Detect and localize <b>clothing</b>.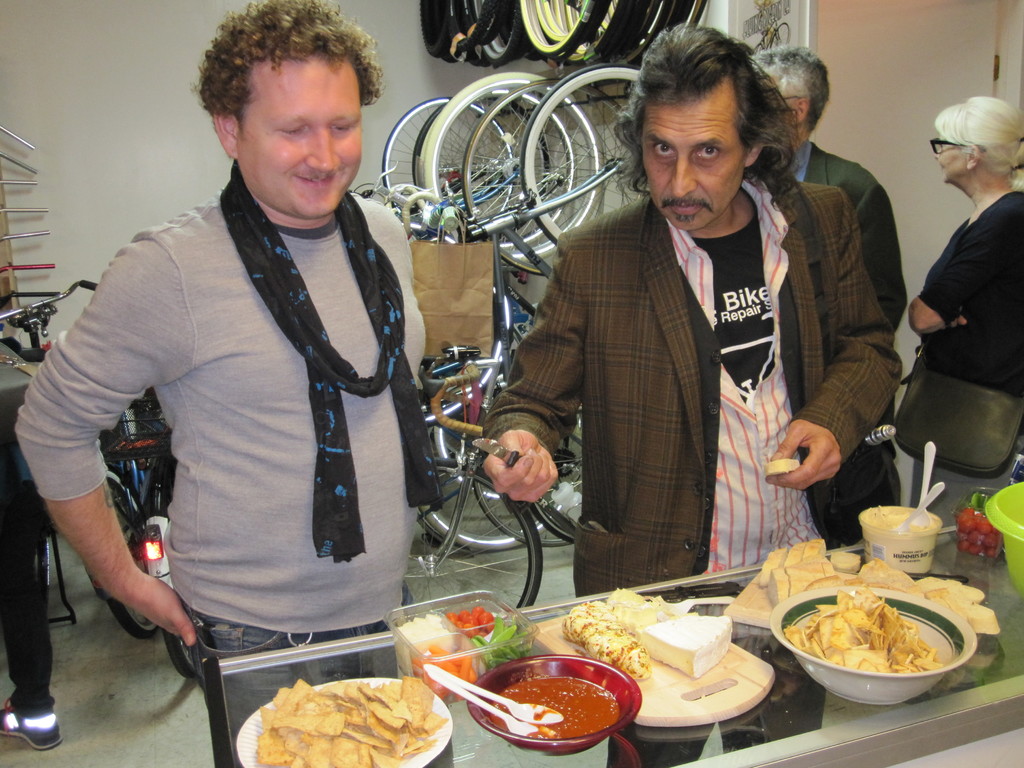
Localized at <bbox>17, 167, 424, 659</bbox>.
